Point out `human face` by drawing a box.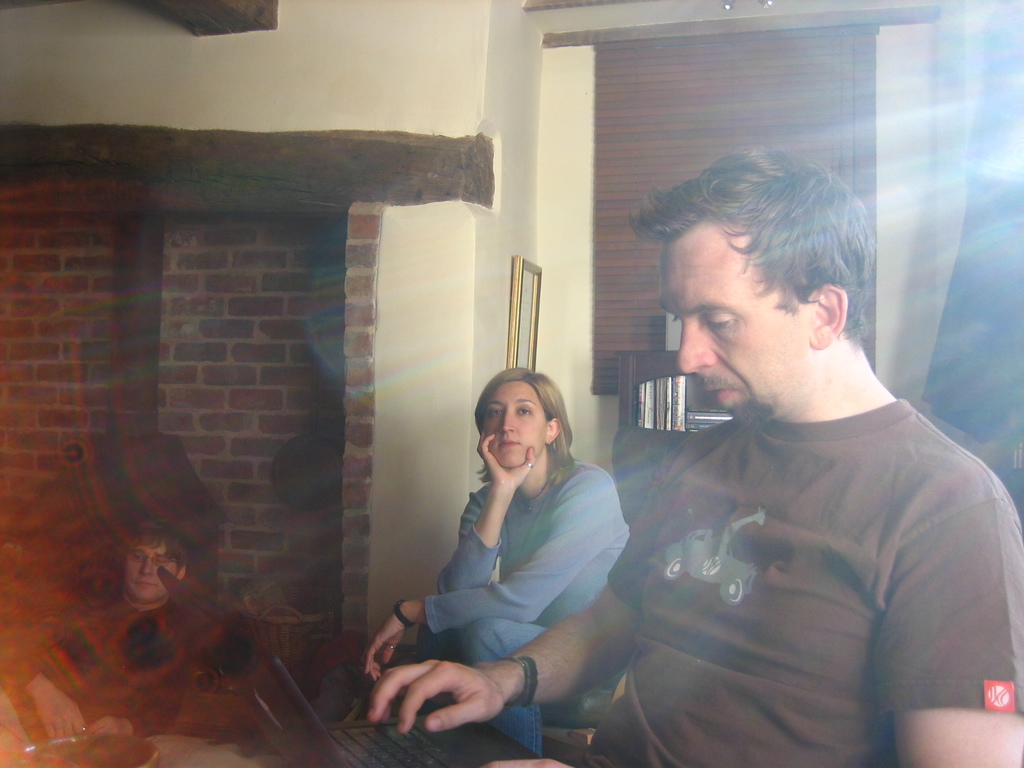
[483,383,546,468].
